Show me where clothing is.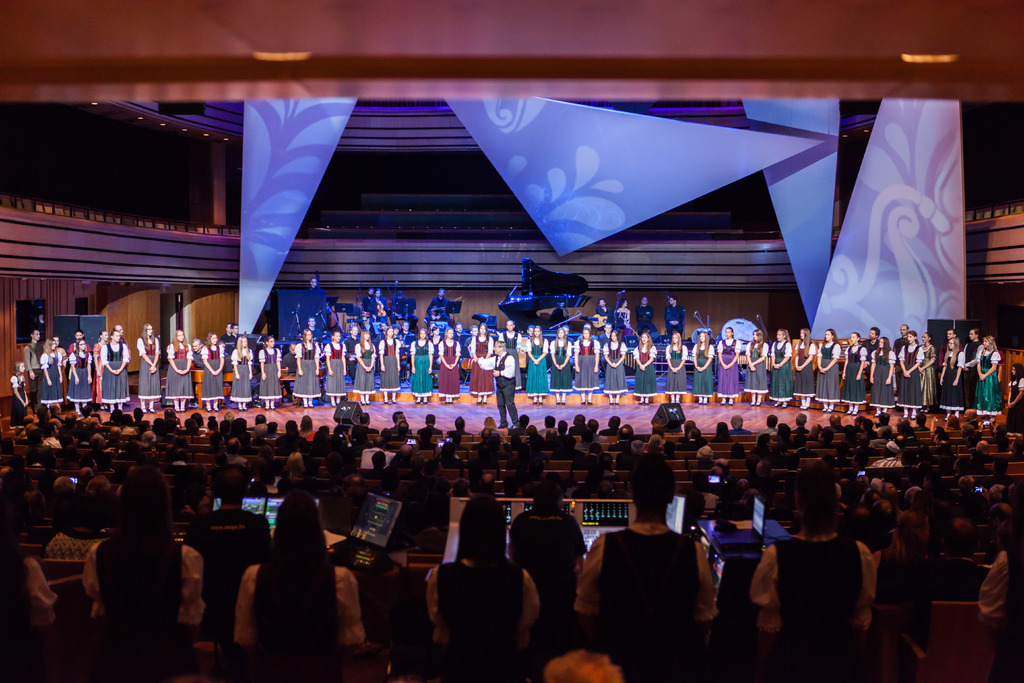
clothing is at region(279, 352, 298, 374).
